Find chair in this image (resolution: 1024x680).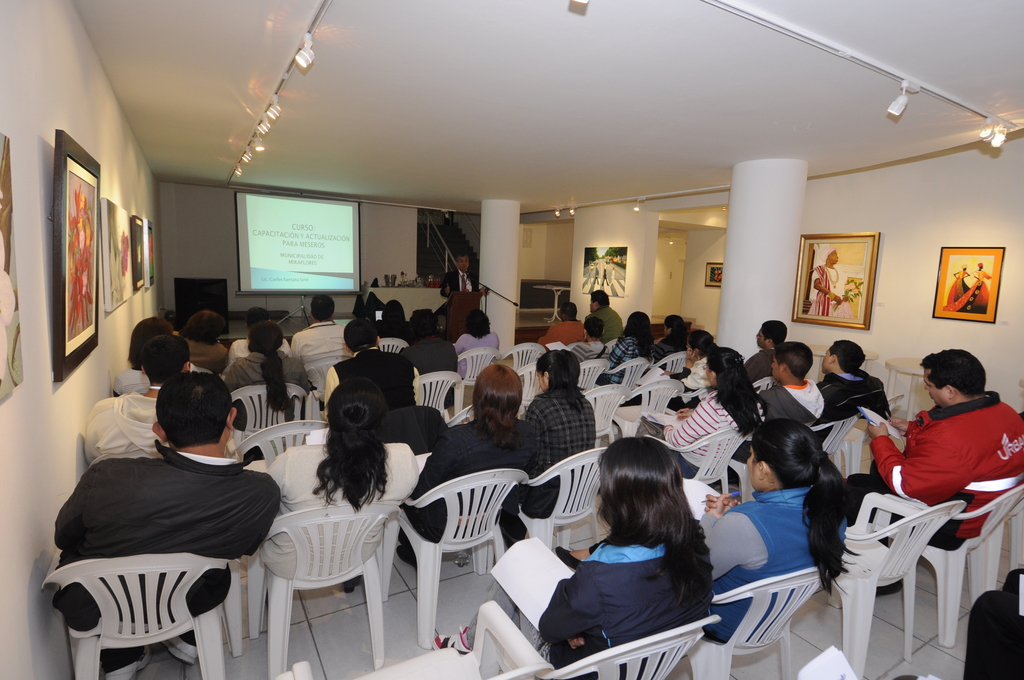
<region>514, 363, 536, 408</region>.
